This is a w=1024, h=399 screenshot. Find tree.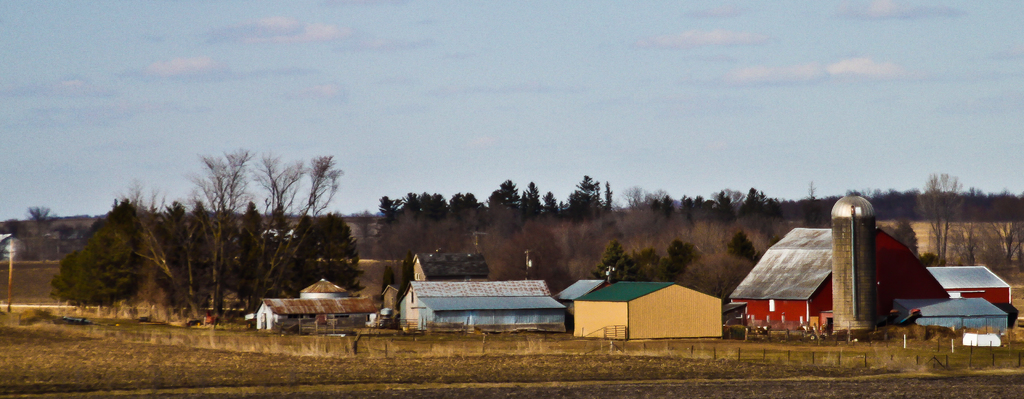
Bounding box: 650,192,673,224.
